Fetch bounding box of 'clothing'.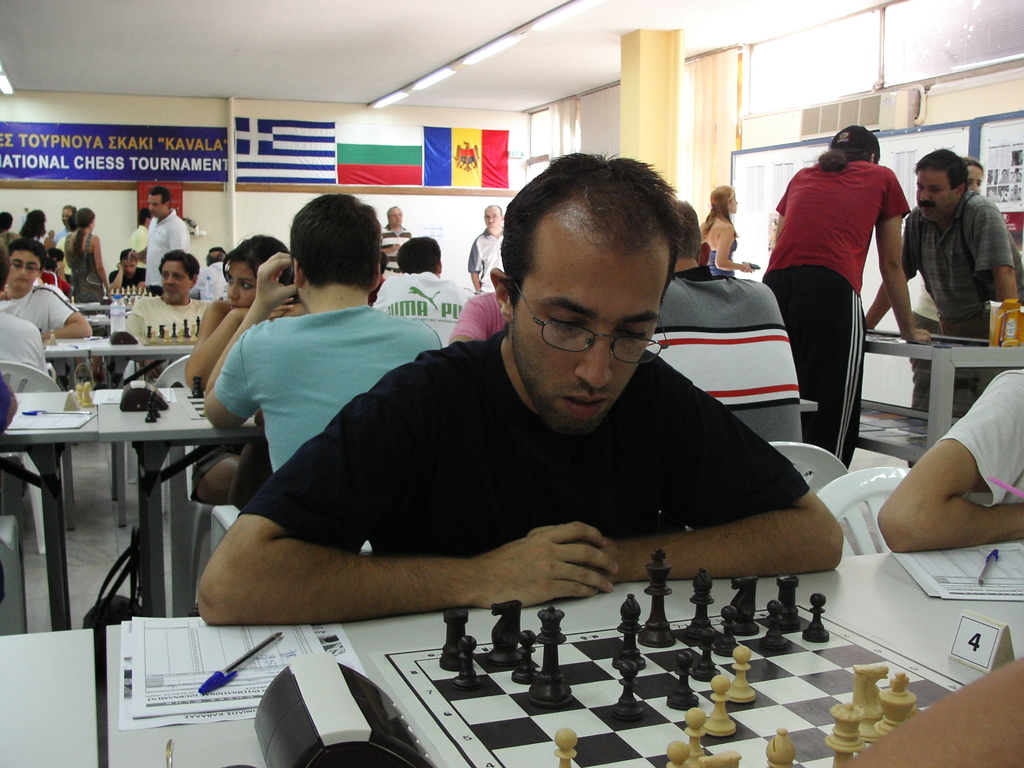
Bbox: (376,223,413,267).
